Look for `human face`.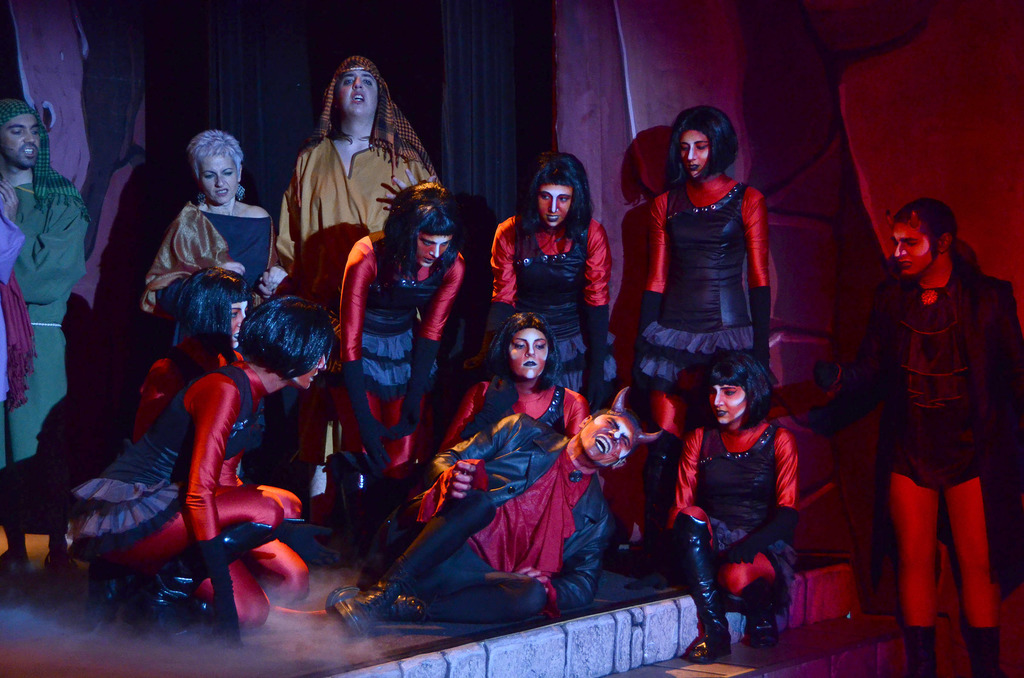
Found: {"x1": 196, "y1": 152, "x2": 235, "y2": 205}.
